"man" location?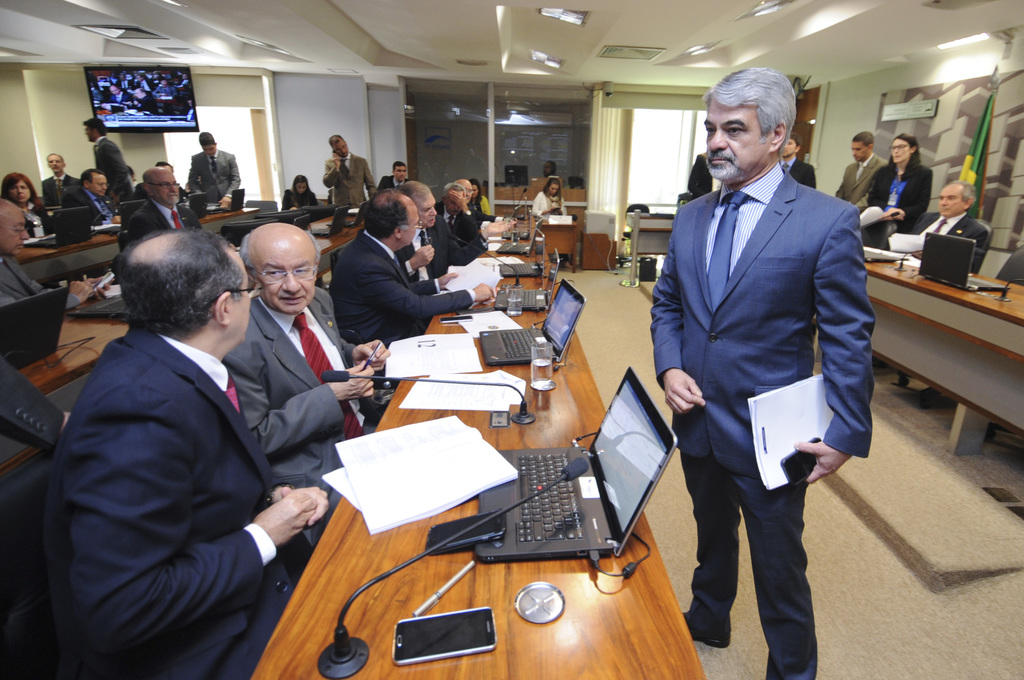
0/198/111/314
